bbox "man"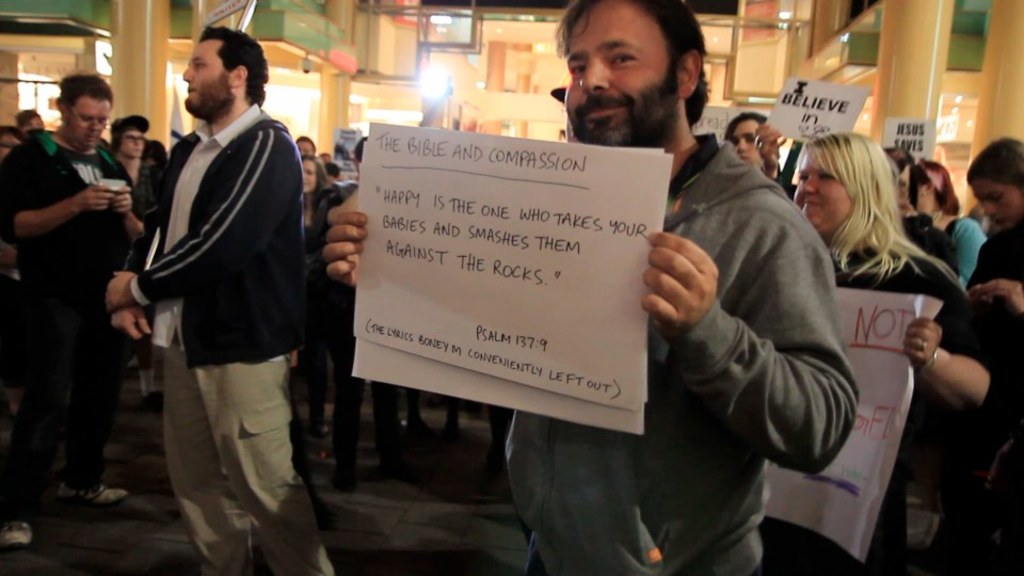
detection(119, 31, 308, 548)
